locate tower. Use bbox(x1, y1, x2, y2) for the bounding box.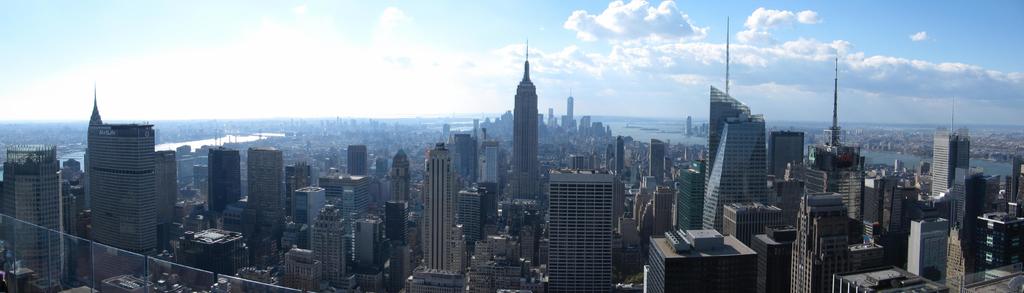
bbox(691, 81, 771, 242).
